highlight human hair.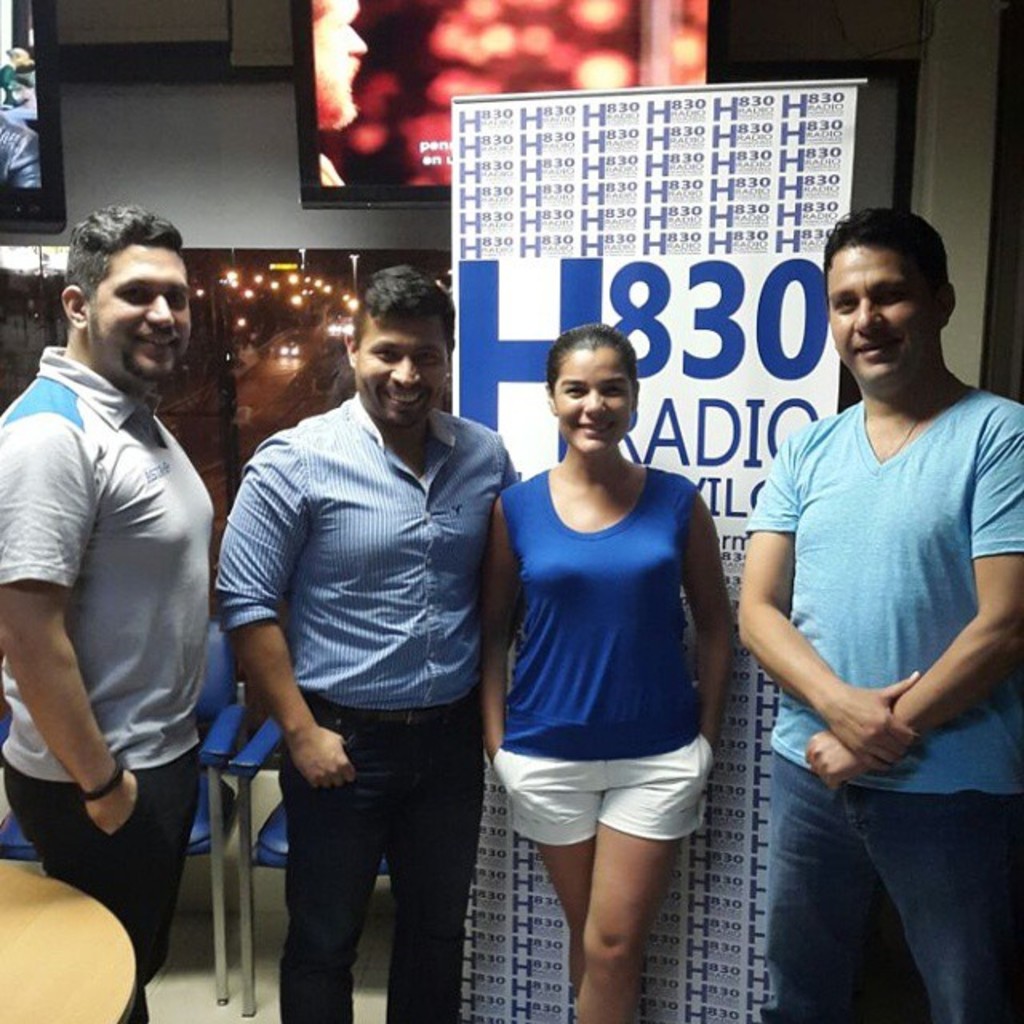
Highlighted region: select_region(67, 198, 184, 304).
